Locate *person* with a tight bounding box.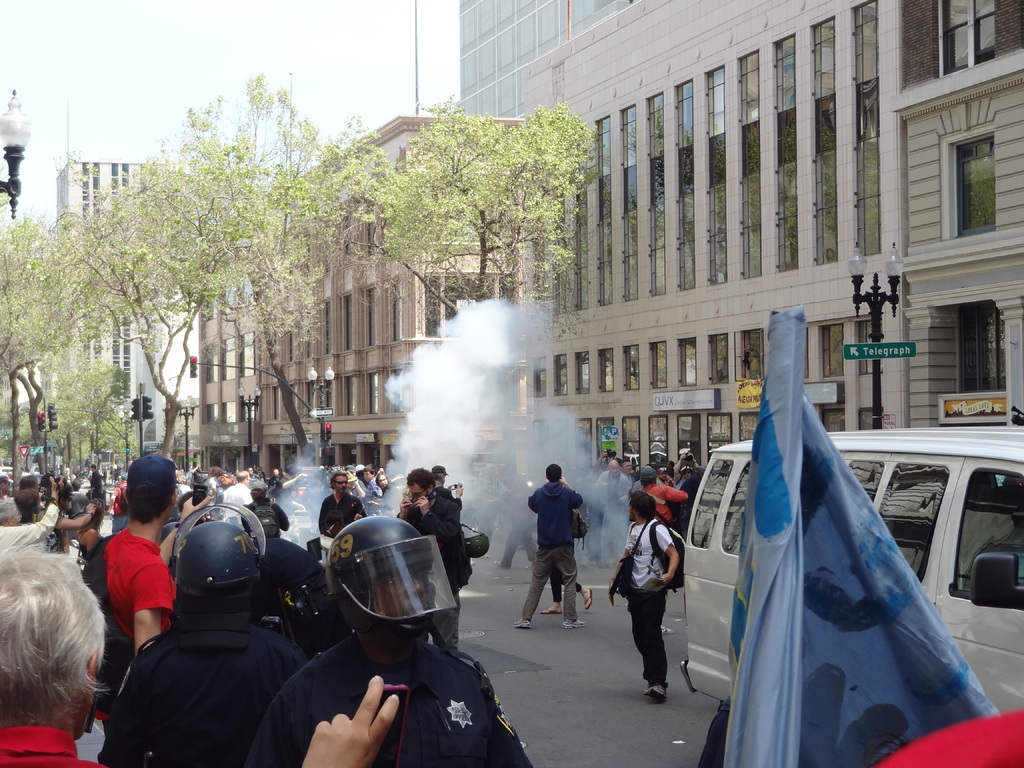
left=521, top=460, right=591, bottom=630.
